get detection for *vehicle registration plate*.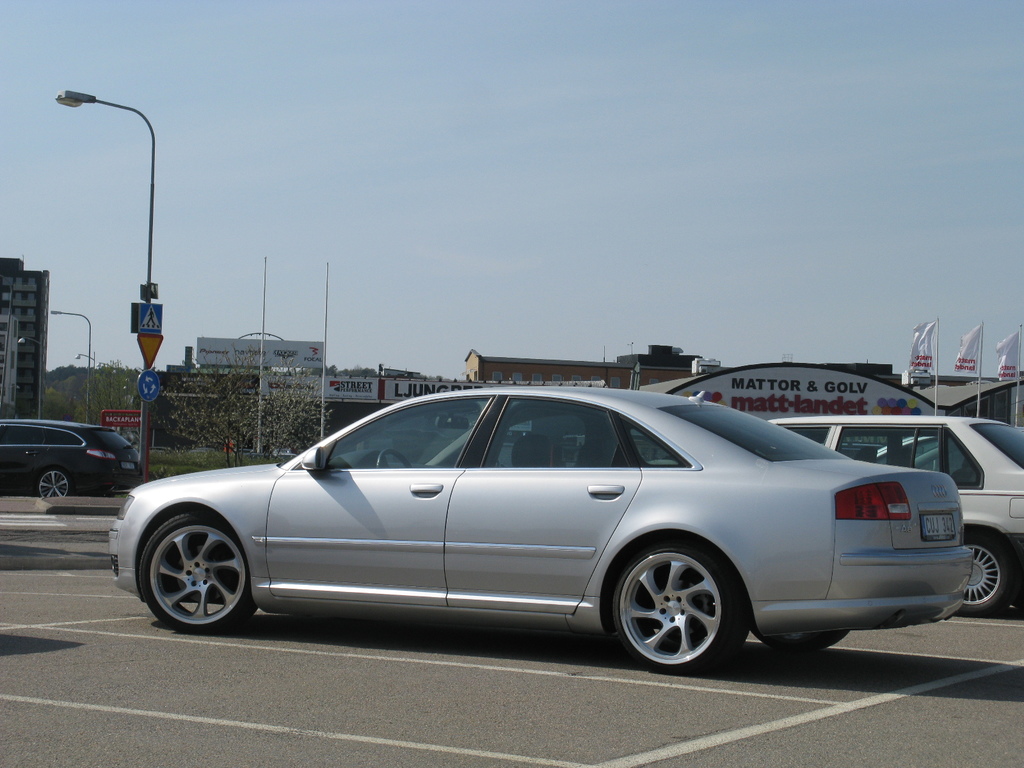
Detection: <bbox>922, 514, 958, 540</bbox>.
